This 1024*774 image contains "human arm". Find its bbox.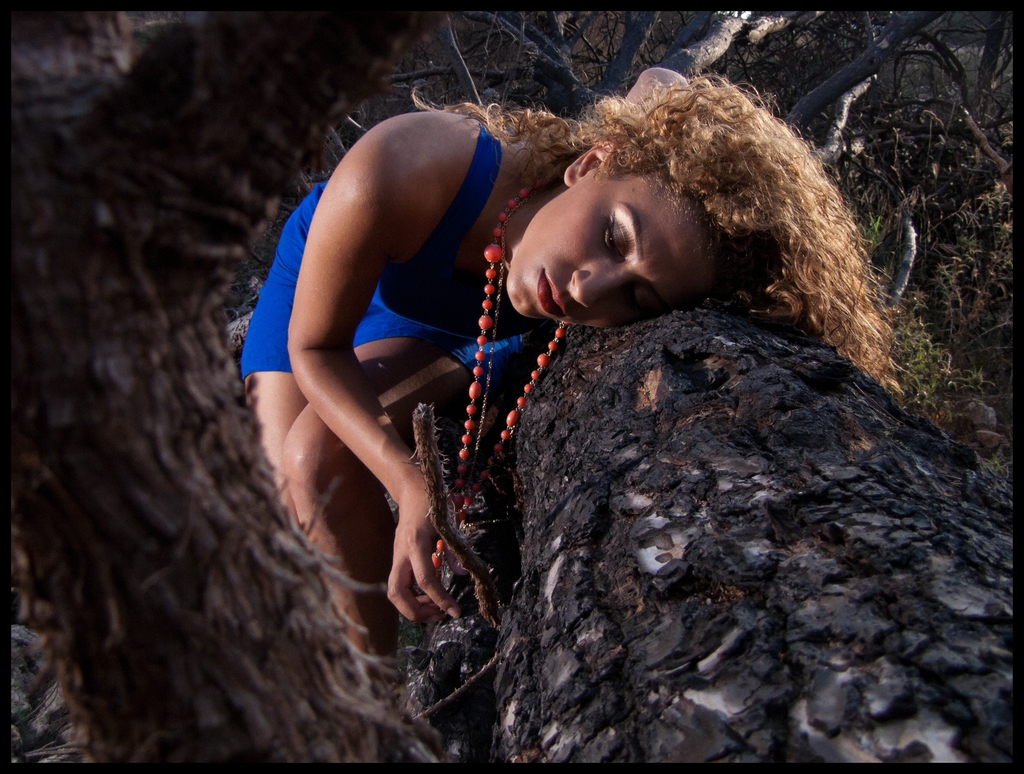
box(616, 71, 689, 115).
